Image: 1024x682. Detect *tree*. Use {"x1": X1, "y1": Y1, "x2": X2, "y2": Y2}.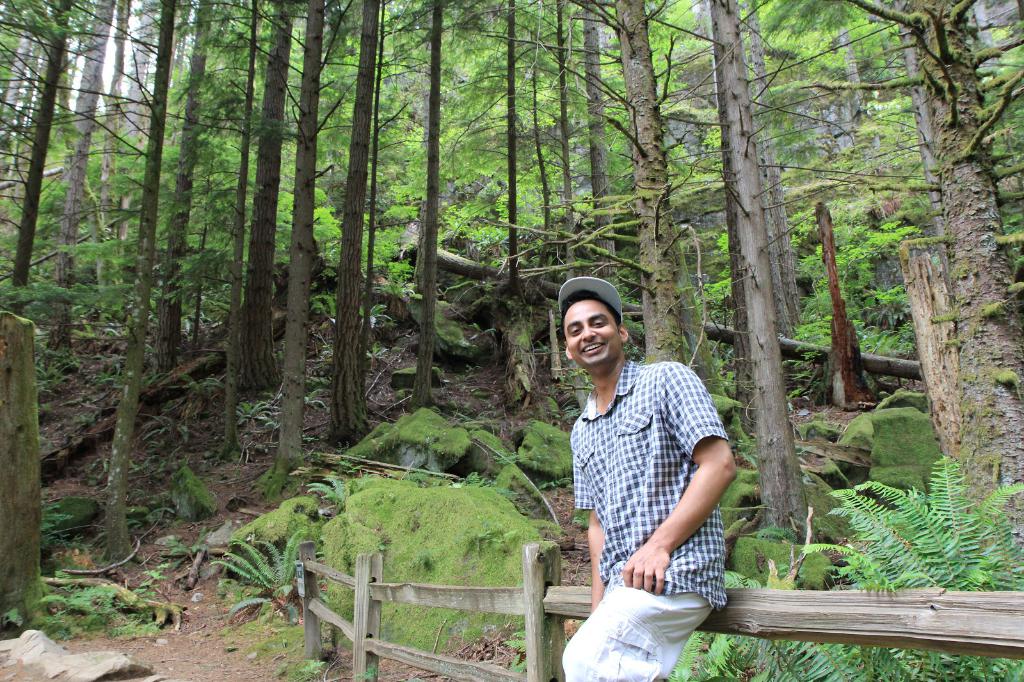
{"x1": 408, "y1": 235, "x2": 925, "y2": 381}.
